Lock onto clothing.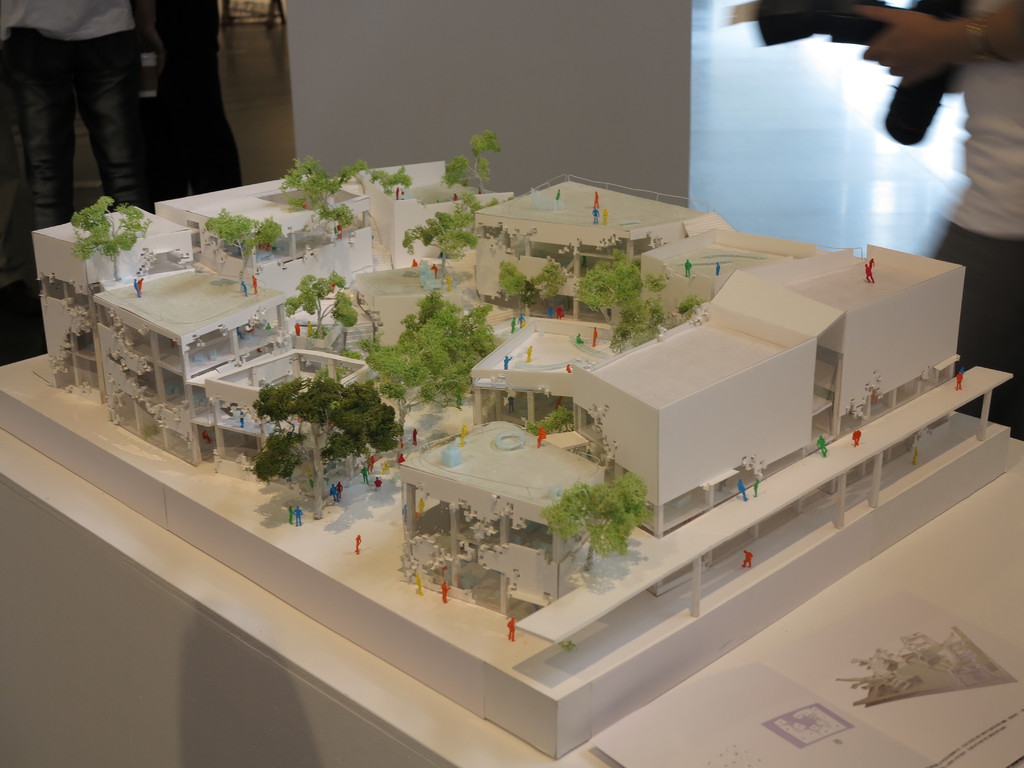
Locked: x1=1, y1=0, x2=154, y2=203.
